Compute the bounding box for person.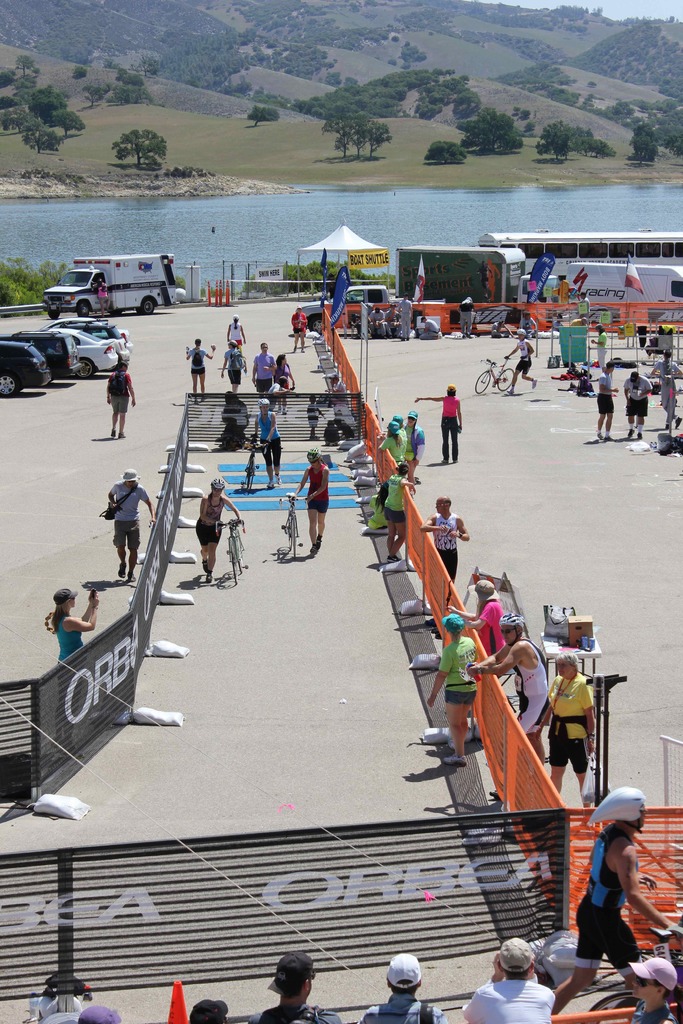
left=623, top=951, right=682, bottom=1023.
